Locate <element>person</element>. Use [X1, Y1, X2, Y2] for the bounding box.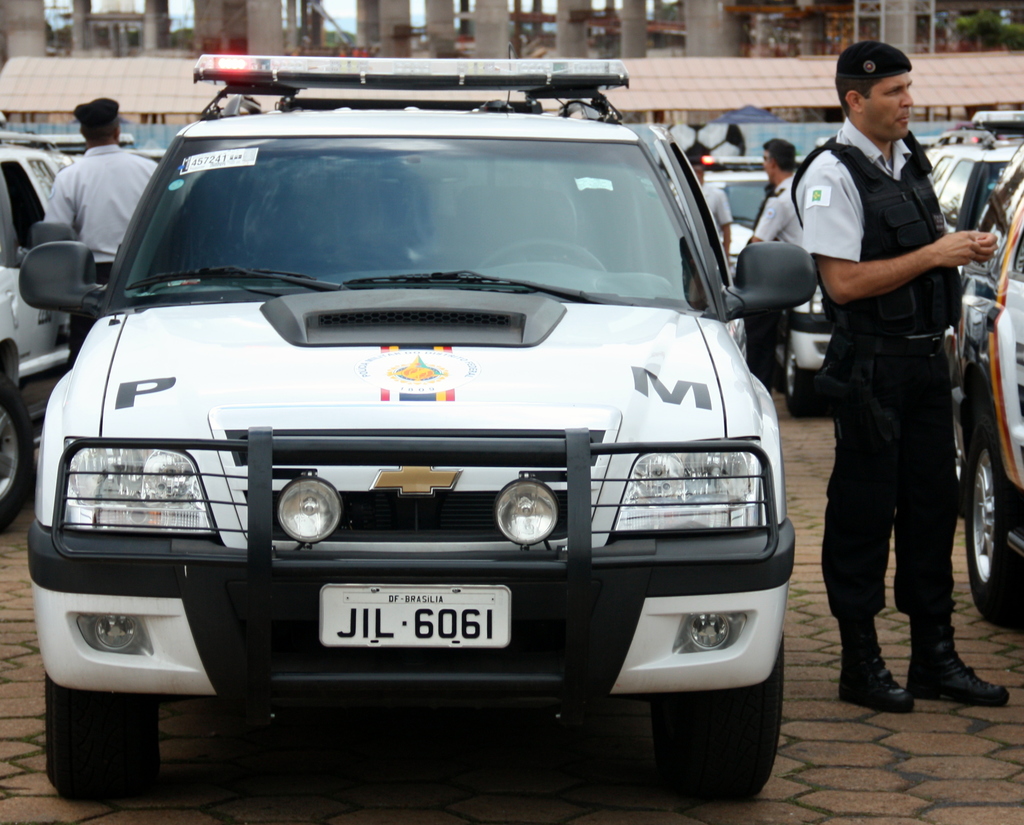
[787, 40, 1018, 716].
